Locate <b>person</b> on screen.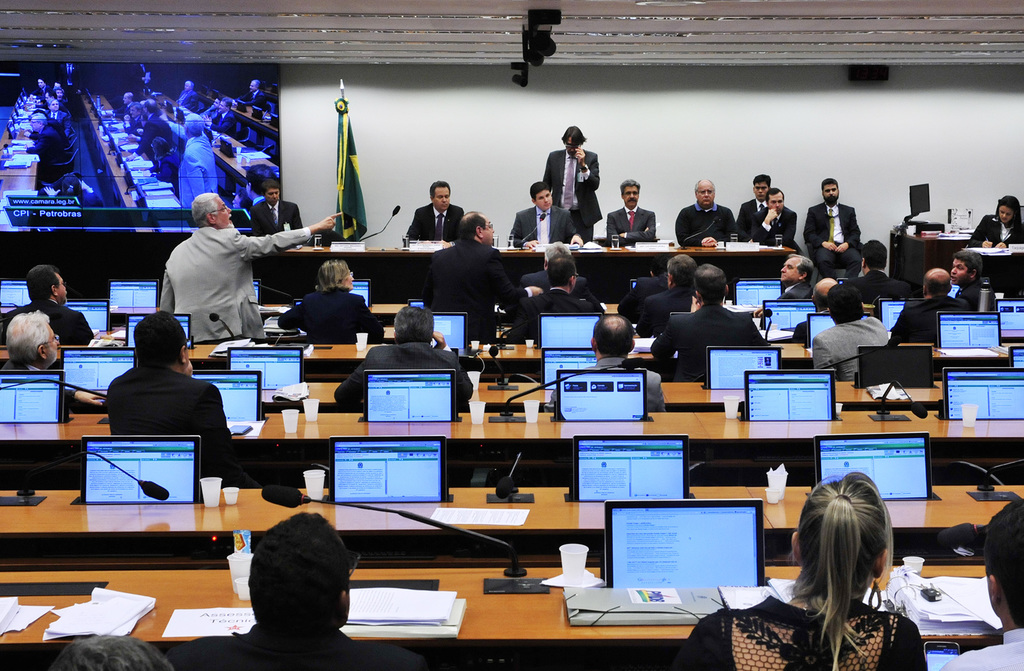
On screen at [x1=241, y1=75, x2=264, y2=115].
